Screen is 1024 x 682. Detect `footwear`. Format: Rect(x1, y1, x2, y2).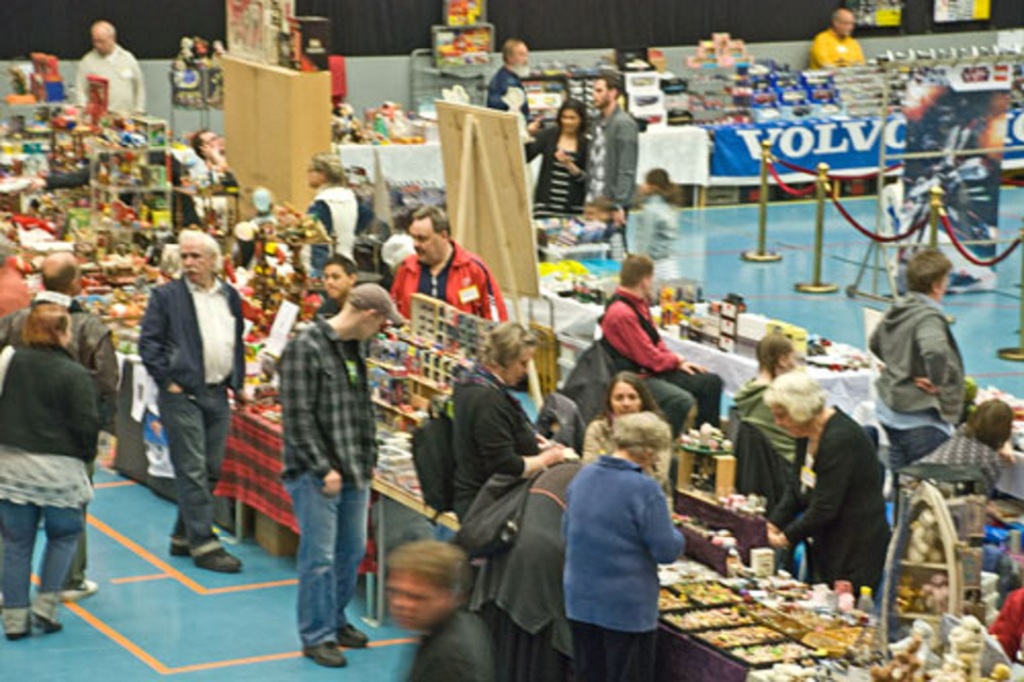
Rect(33, 614, 63, 636).
